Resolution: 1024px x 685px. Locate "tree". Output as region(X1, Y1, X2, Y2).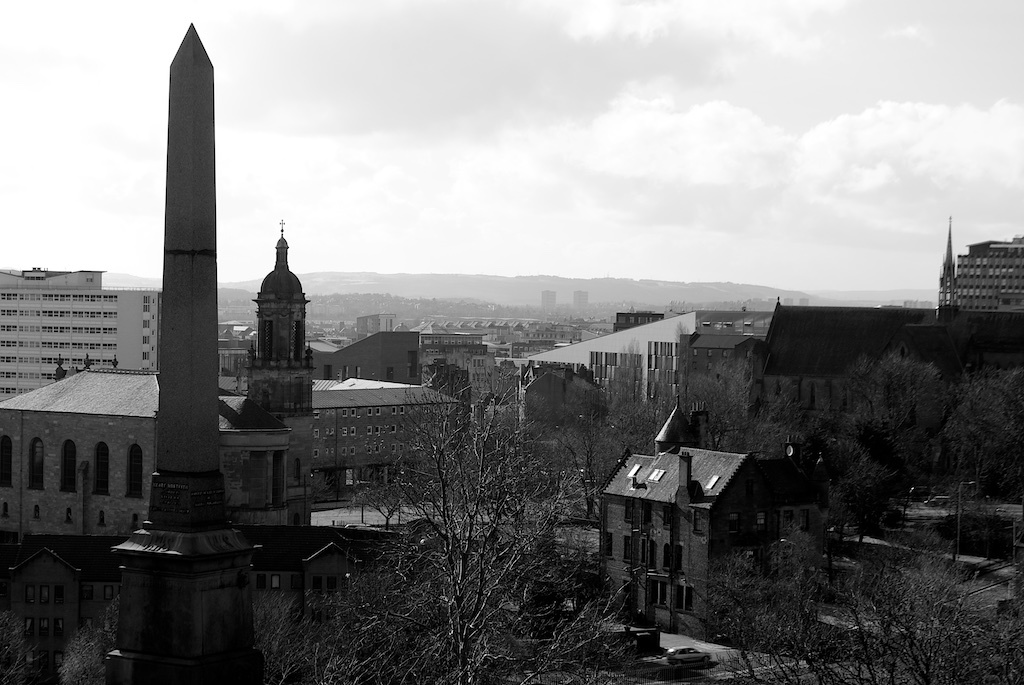
region(251, 567, 339, 684).
